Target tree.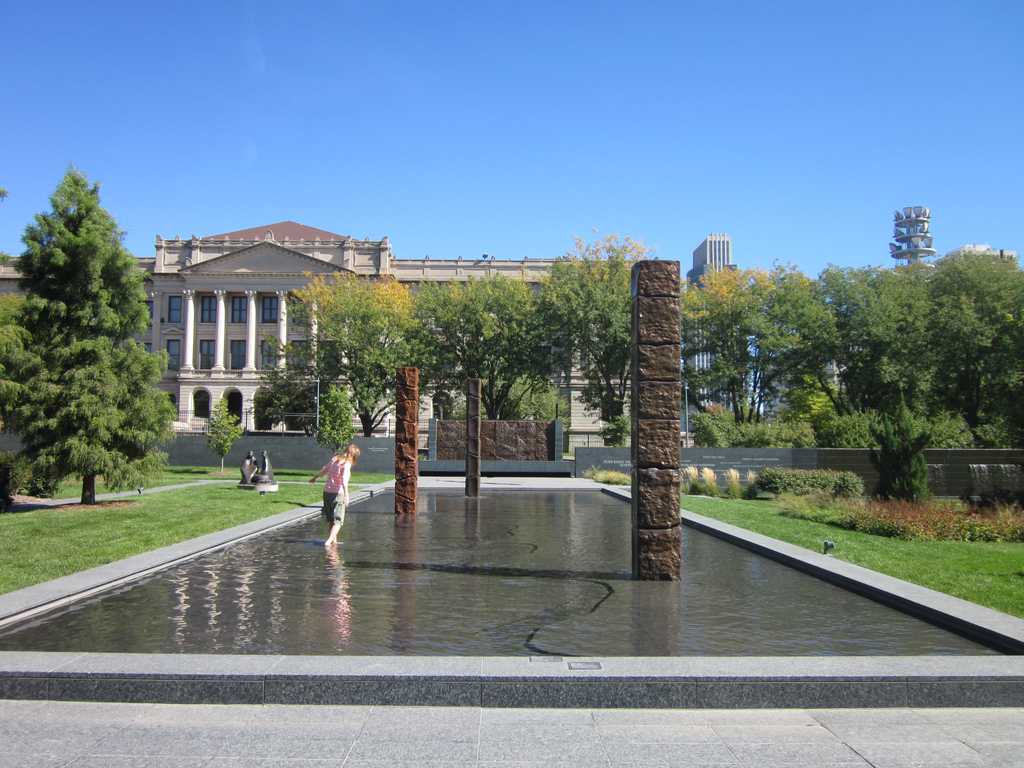
Target region: (204,400,247,472).
